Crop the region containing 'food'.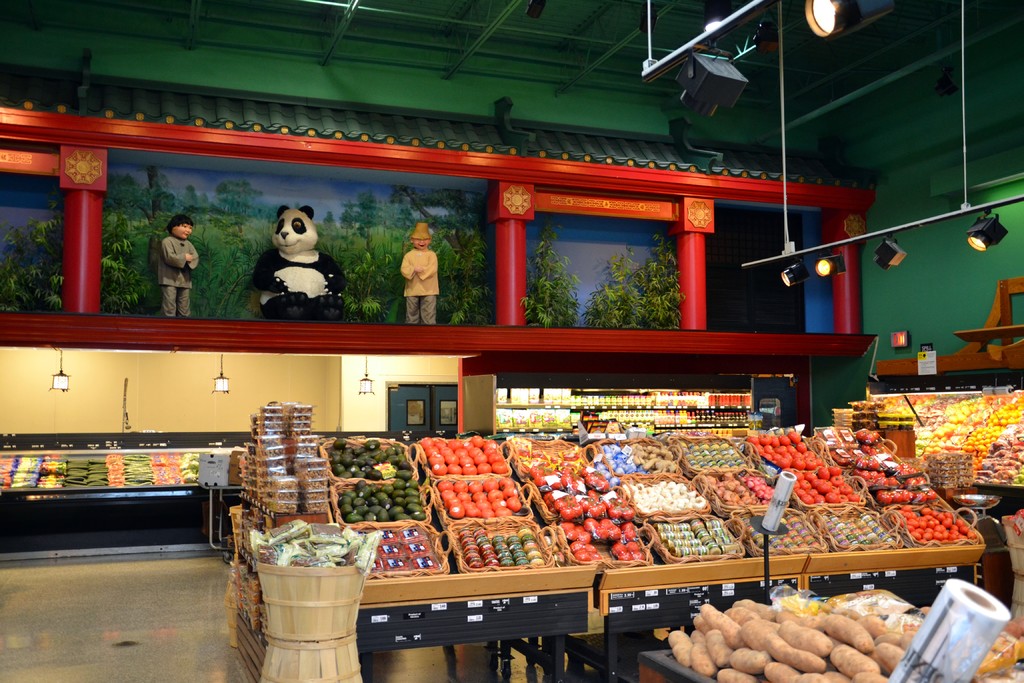
Crop region: <region>652, 515, 732, 558</region>.
